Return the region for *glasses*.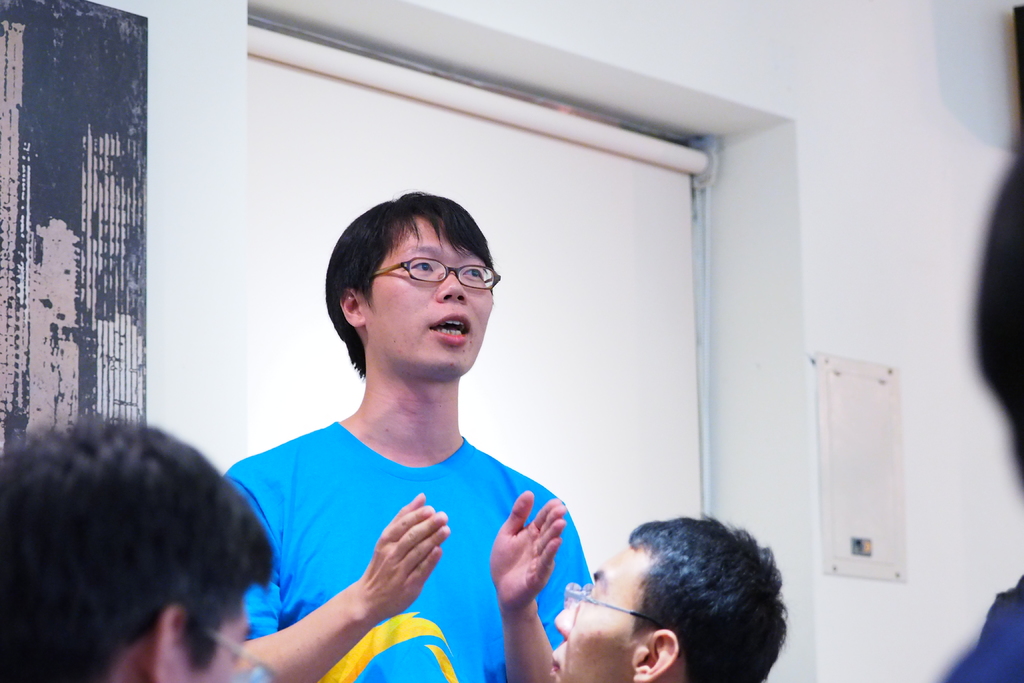
(x1=563, y1=582, x2=661, y2=632).
